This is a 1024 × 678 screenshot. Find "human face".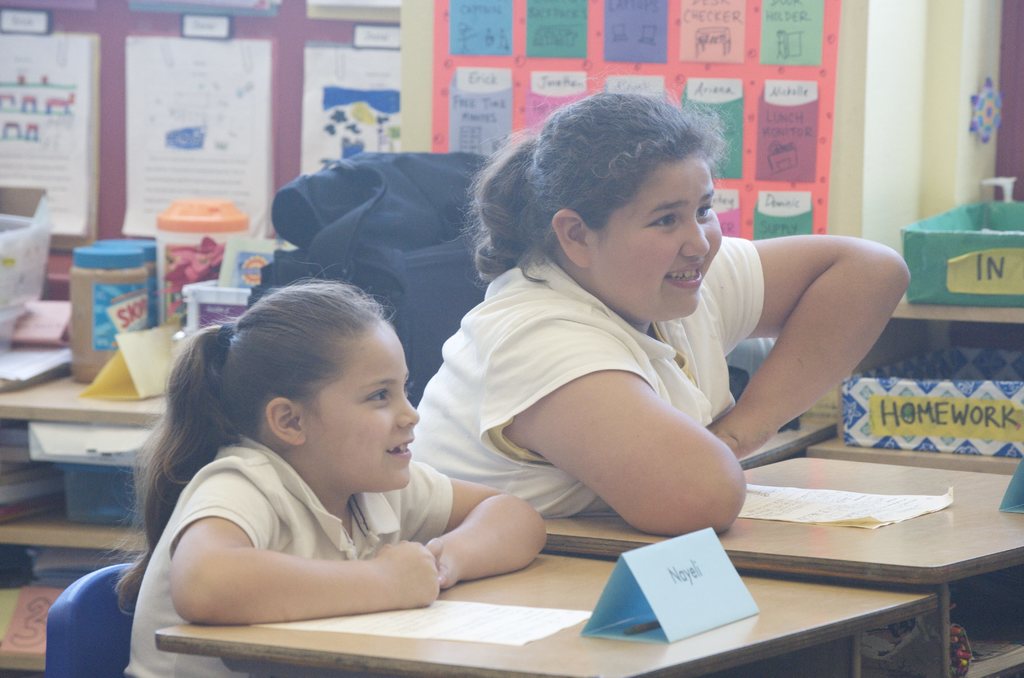
Bounding box: l=308, t=326, r=422, b=488.
